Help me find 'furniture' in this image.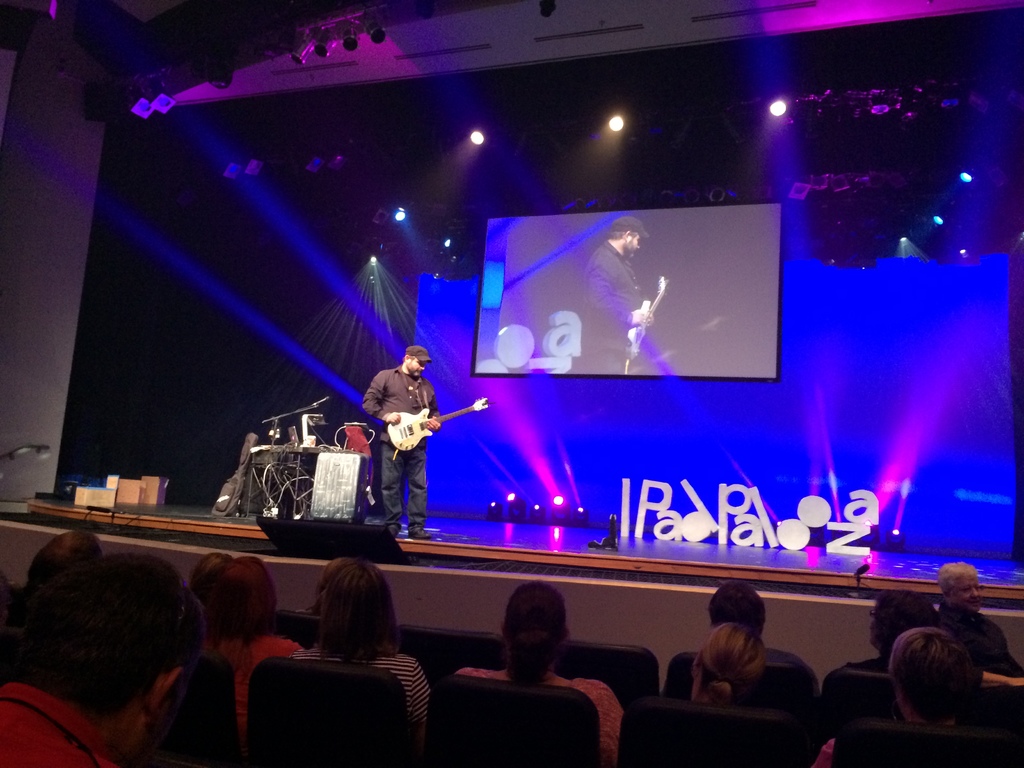
Found it: detection(397, 626, 505, 687).
